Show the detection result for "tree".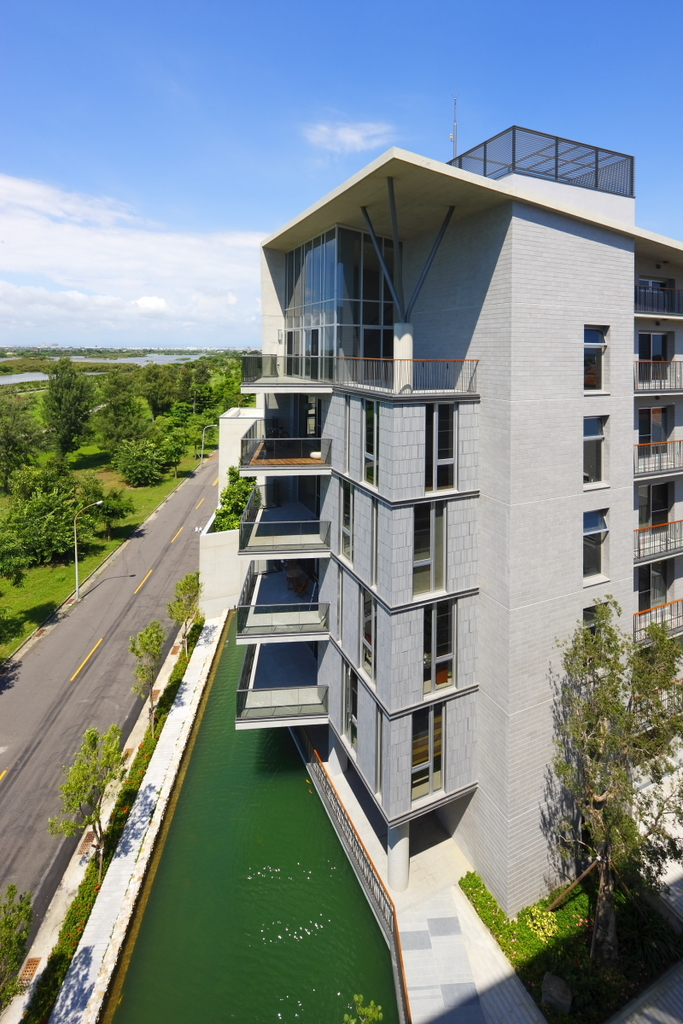
(215,469,274,547).
